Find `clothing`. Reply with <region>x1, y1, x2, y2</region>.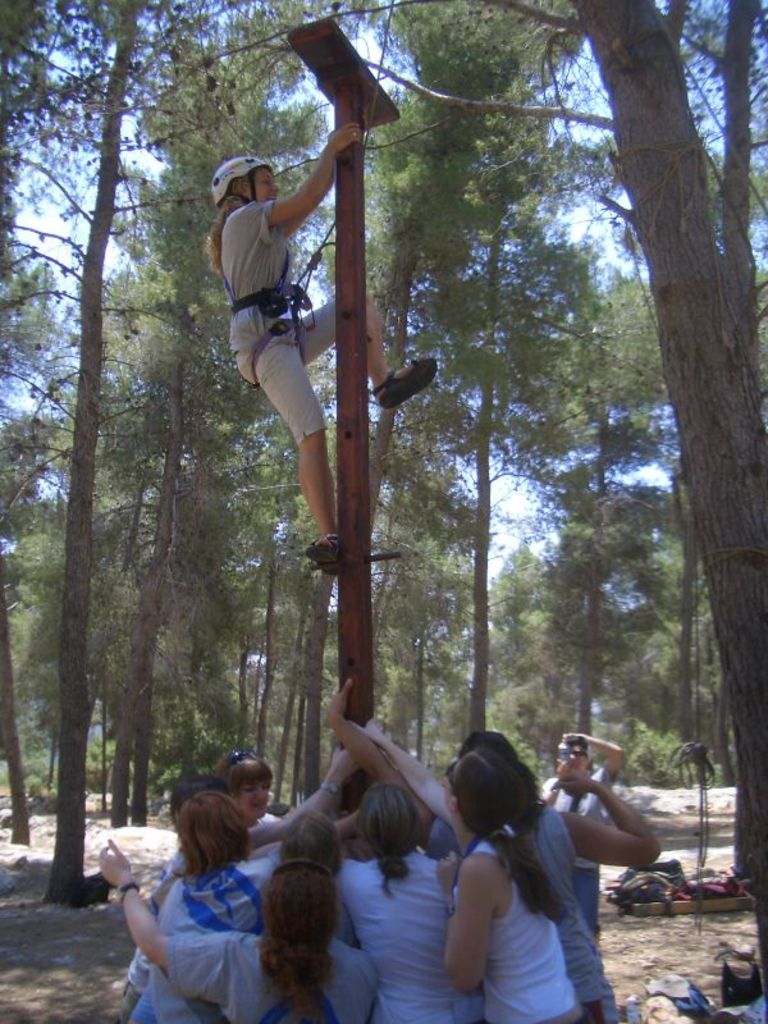
<region>216, 198, 338, 448</region>.
